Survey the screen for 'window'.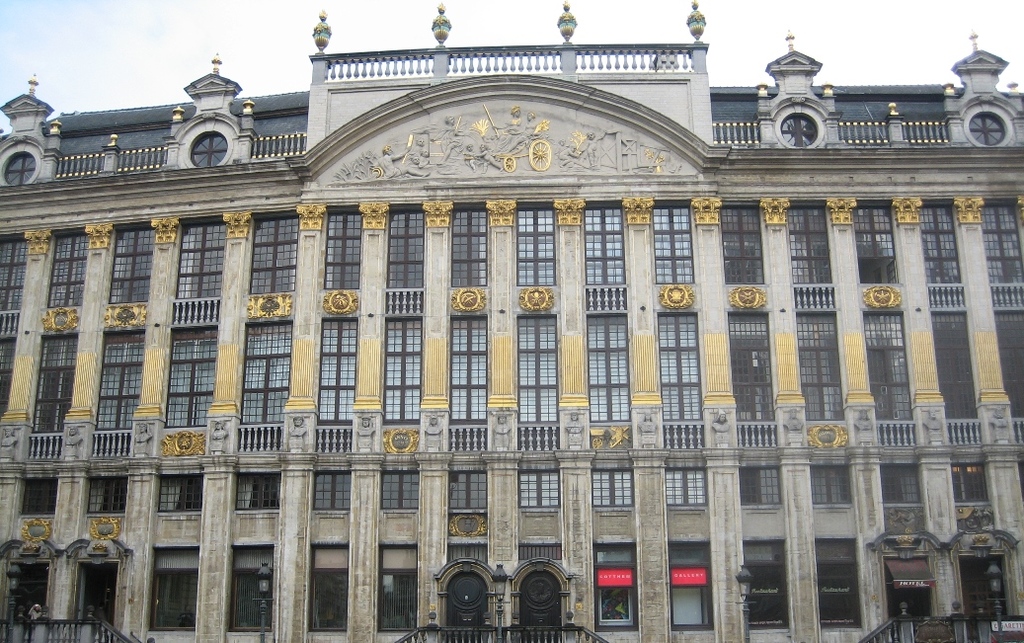
Survey found: box(88, 474, 130, 514).
